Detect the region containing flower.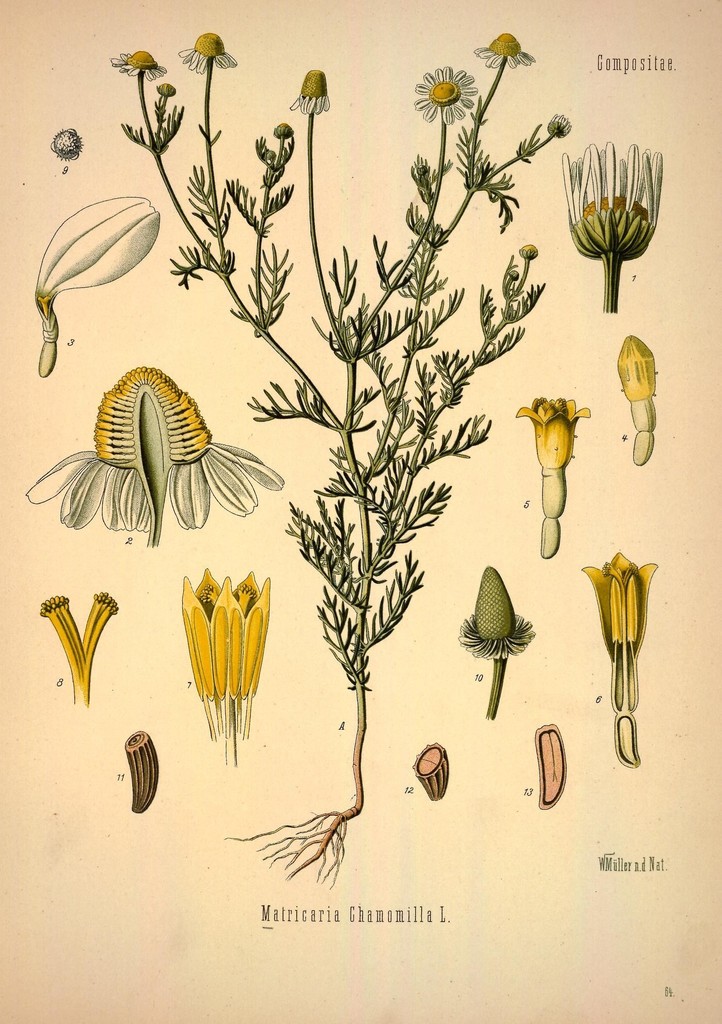
[202, 568, 266, 730].
